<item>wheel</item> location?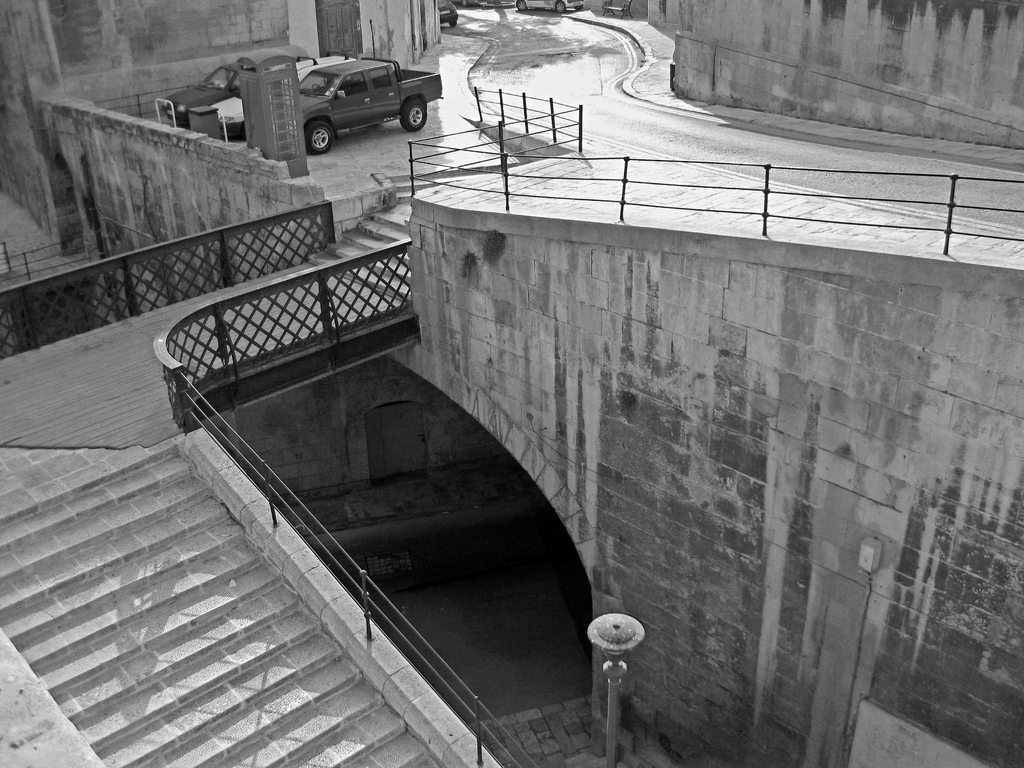
box(401, 97, 425, 130)
